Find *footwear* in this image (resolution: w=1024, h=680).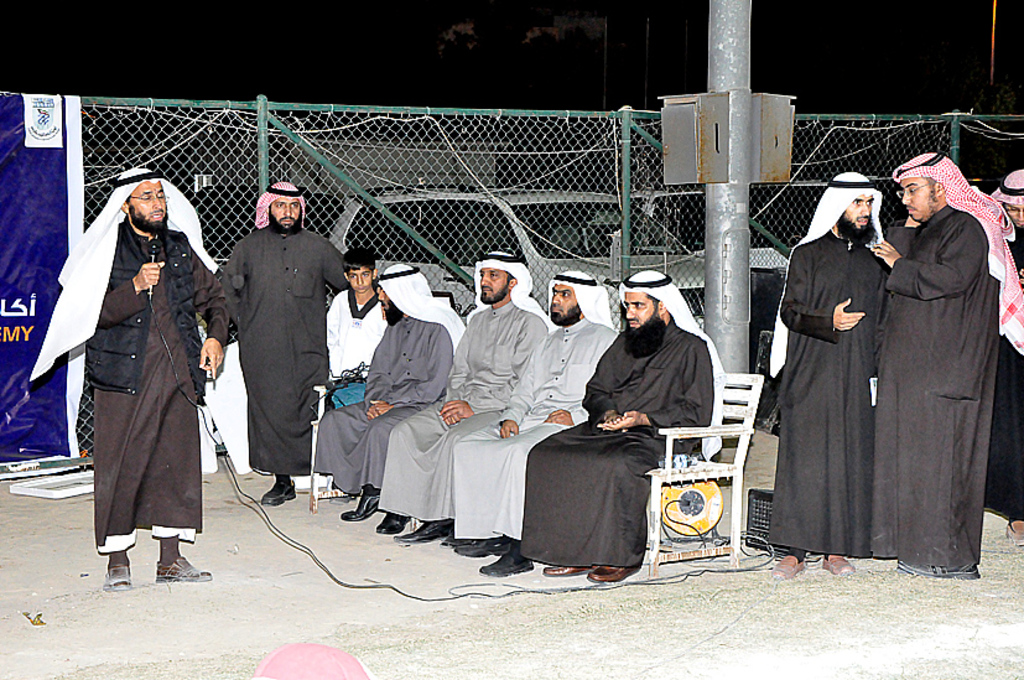
left=100, top=565, right=132, bottom=592.
